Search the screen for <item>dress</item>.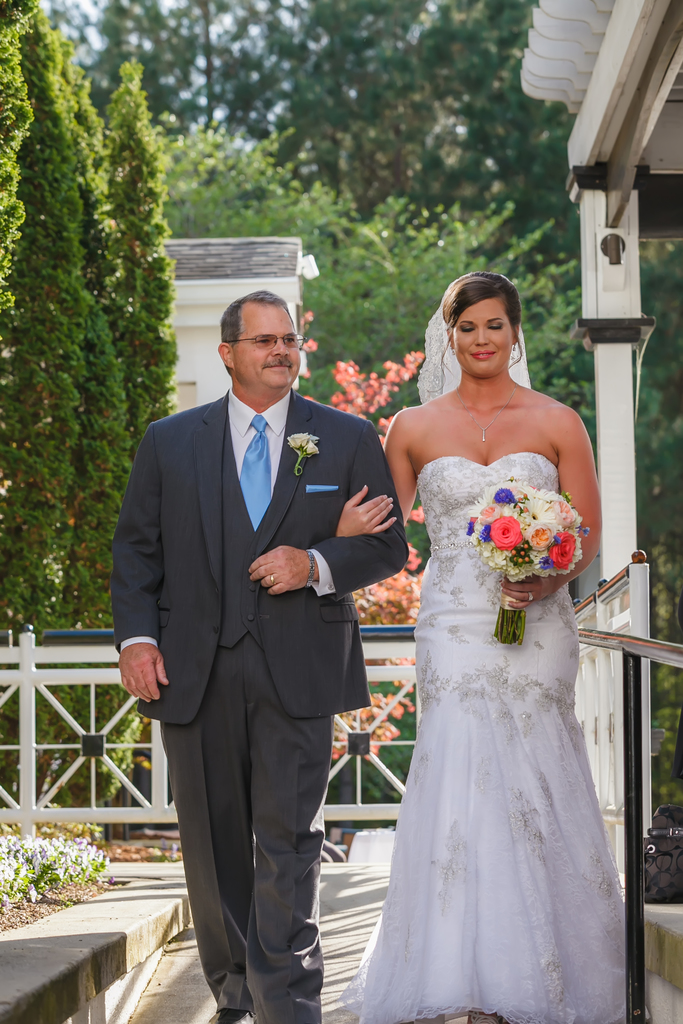
Found at [left=372, top=433, right=641, bottom=1023].
